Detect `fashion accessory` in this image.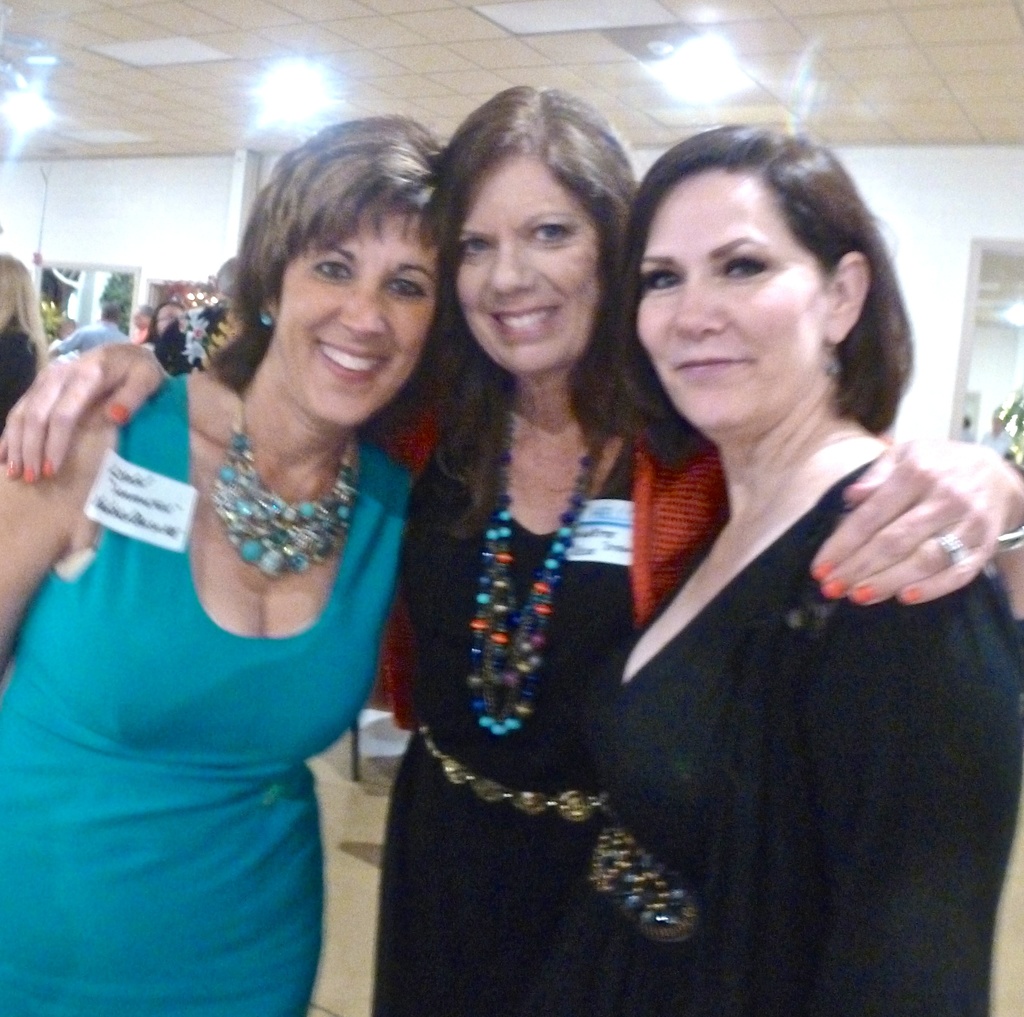
Detection: l=467, t=381, r=609, b=733.
